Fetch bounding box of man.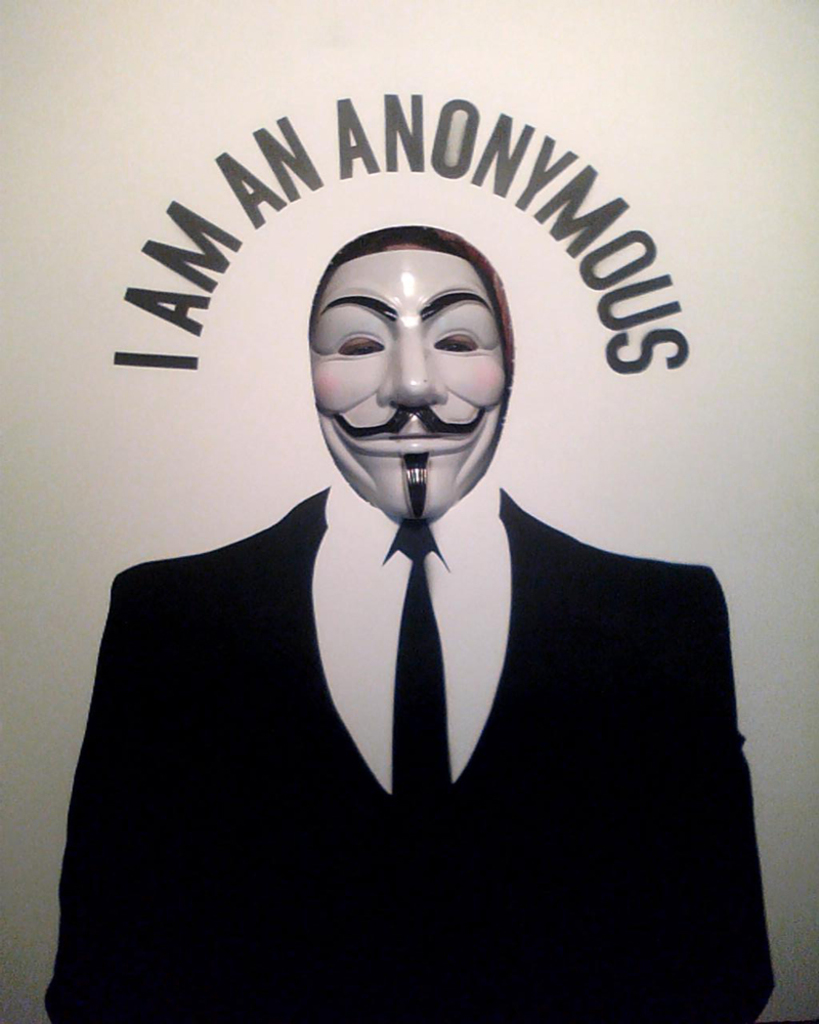
Bbox: <region>35, 142, 767, 1005</region>.
